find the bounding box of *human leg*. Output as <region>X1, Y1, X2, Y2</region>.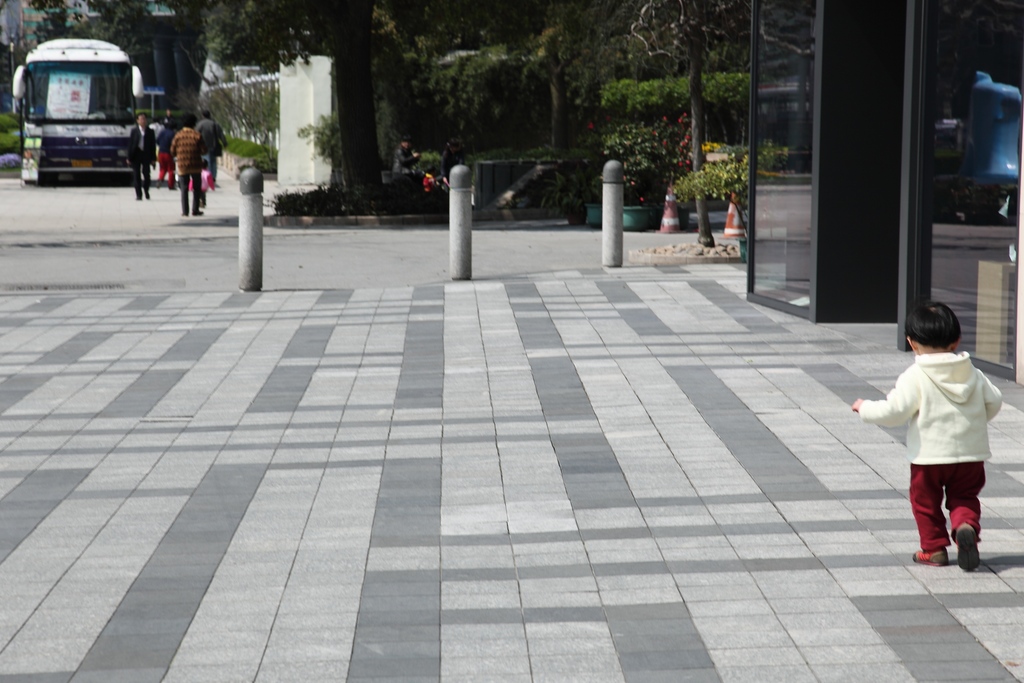
<region>913, 461, 947, 568</region>.
